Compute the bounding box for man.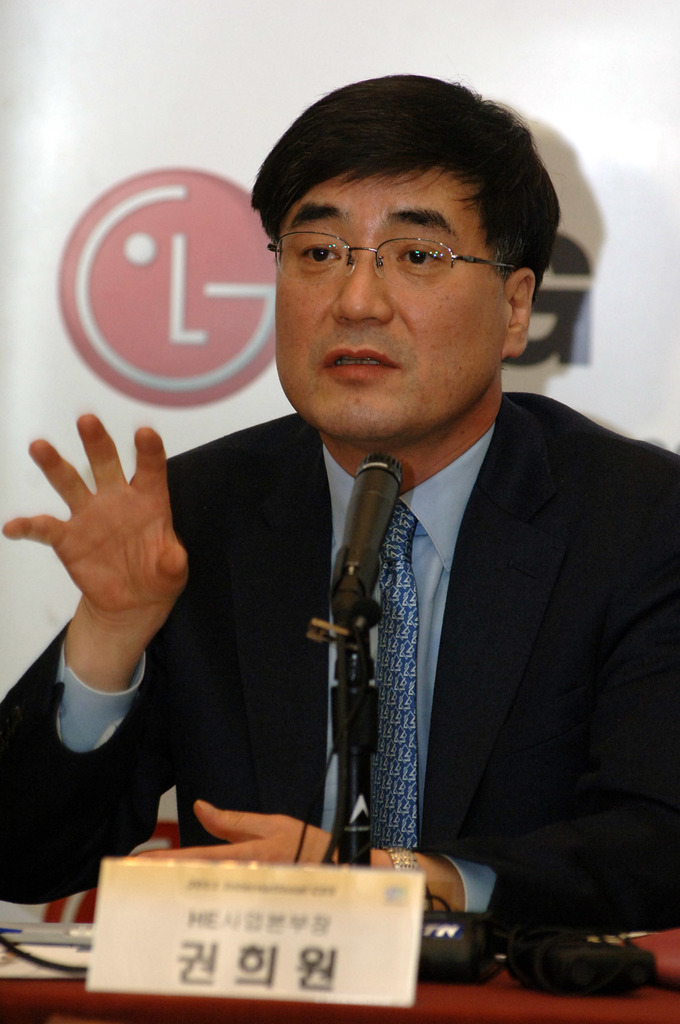
<region>0, 72, 679, 931</region>.
